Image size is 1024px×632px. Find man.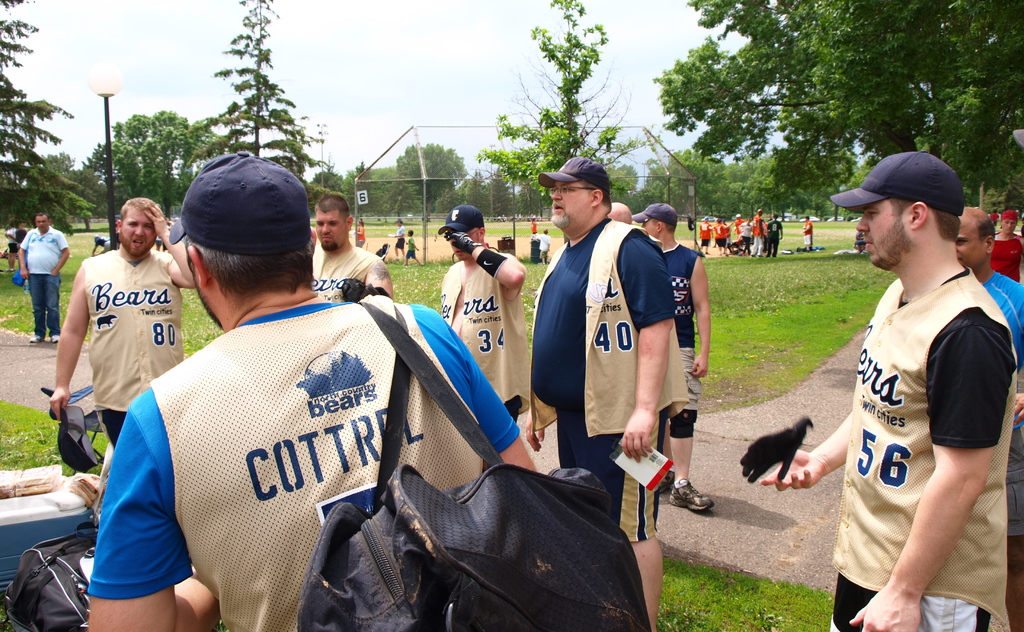
bbox=[698, 219, 714, 249].
